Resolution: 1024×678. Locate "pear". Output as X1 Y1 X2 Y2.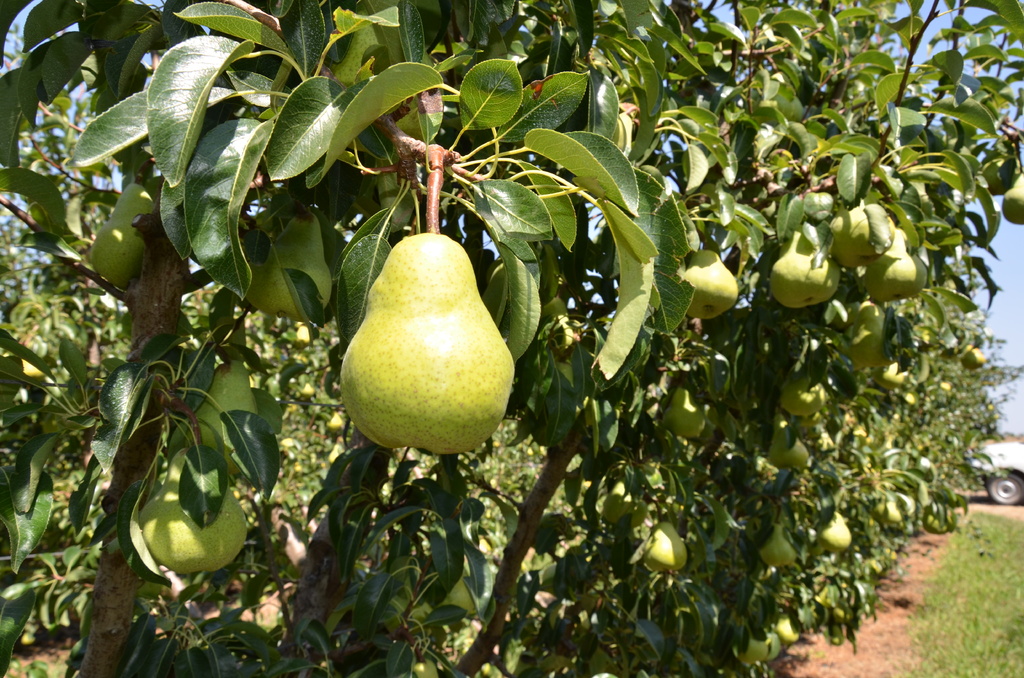
1002 169 1023 218.
